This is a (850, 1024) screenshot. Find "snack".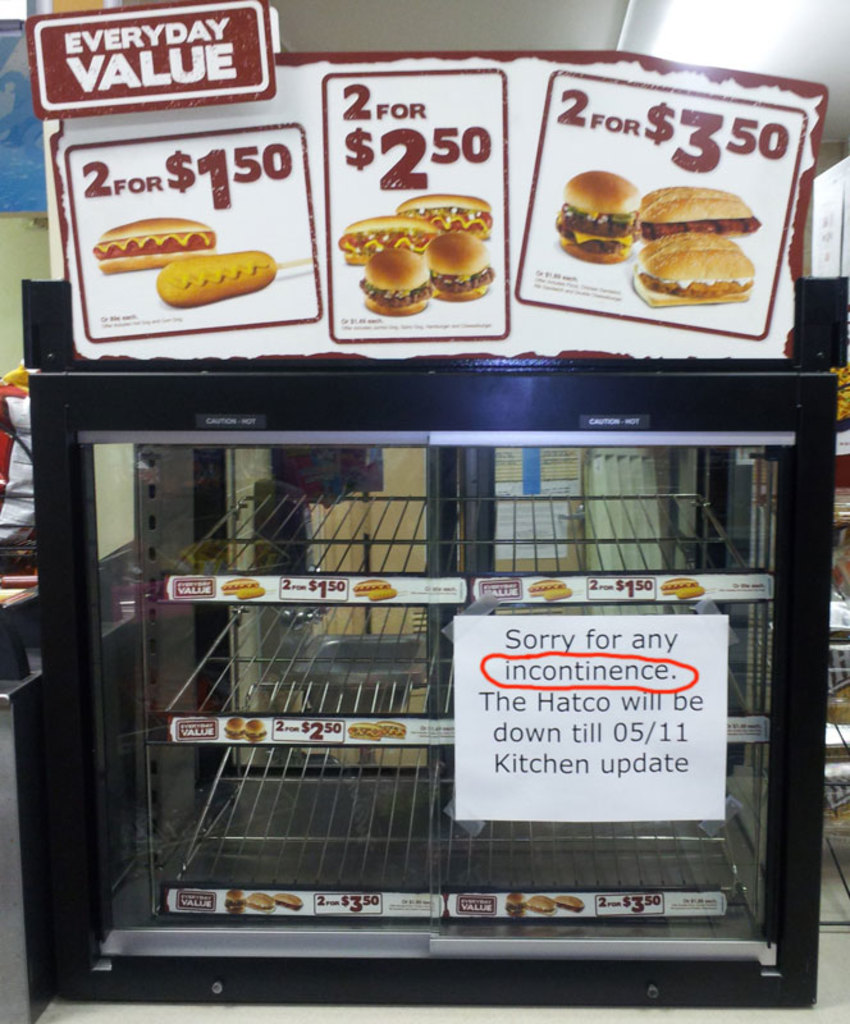
Bounding box: box(163, 251, 277, 306).
